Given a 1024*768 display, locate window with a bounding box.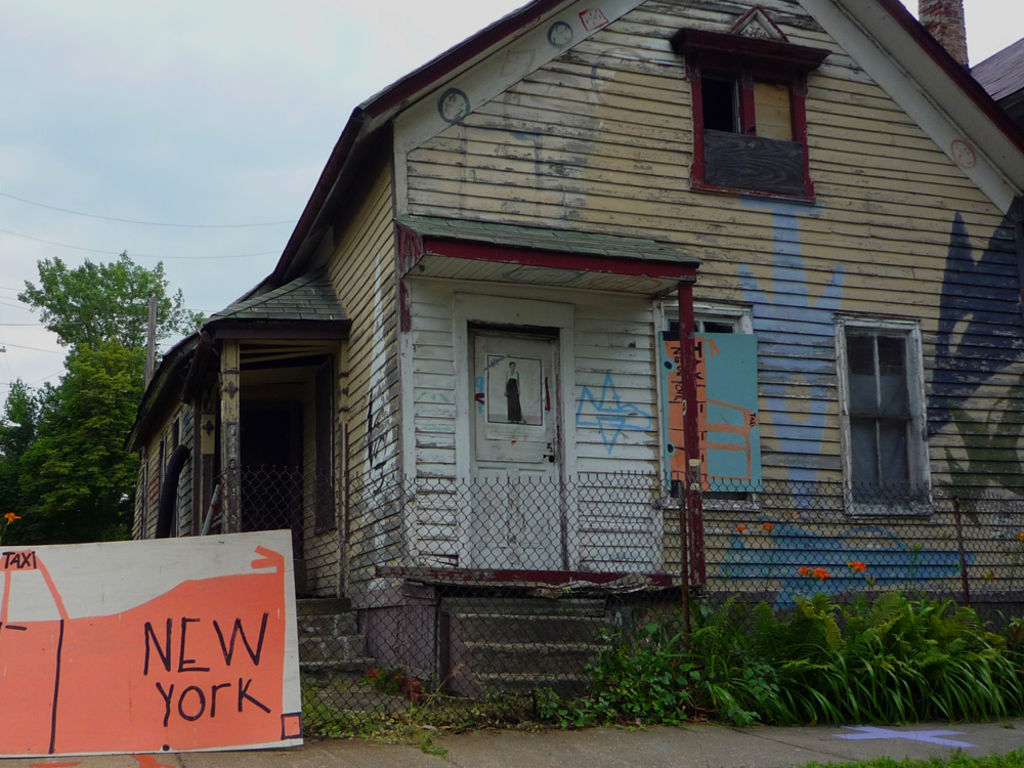
Located: <bbox>700, 33, 825, 196</bbox>.
